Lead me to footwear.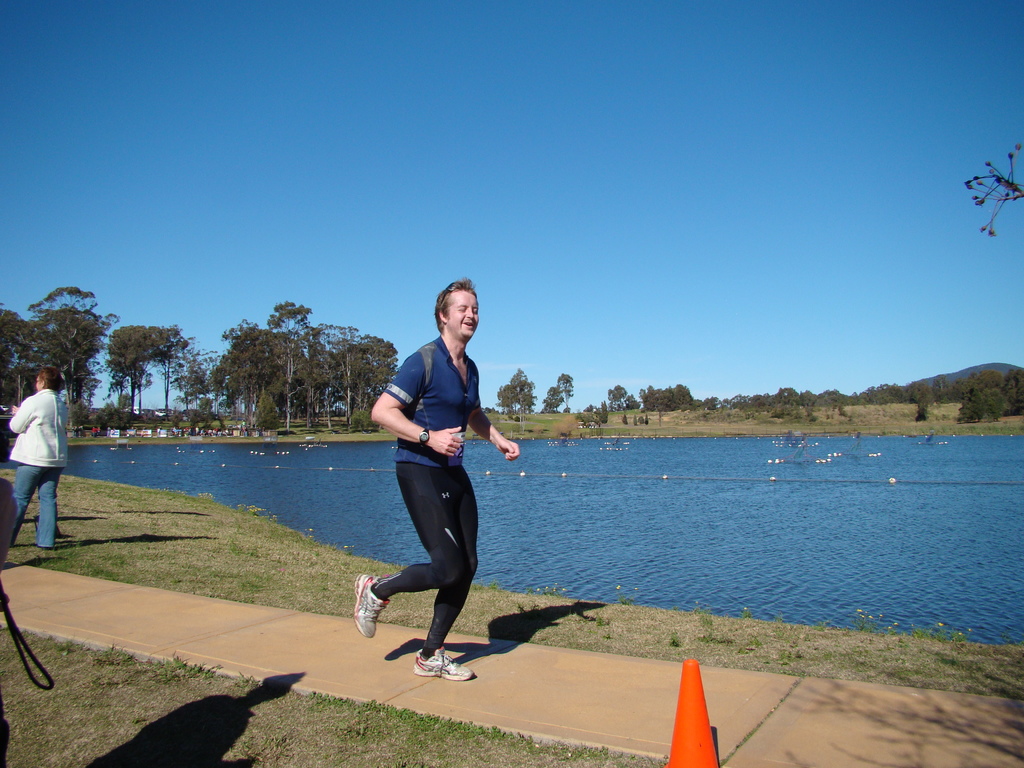
Lead to 353, 572, 388, 643.
